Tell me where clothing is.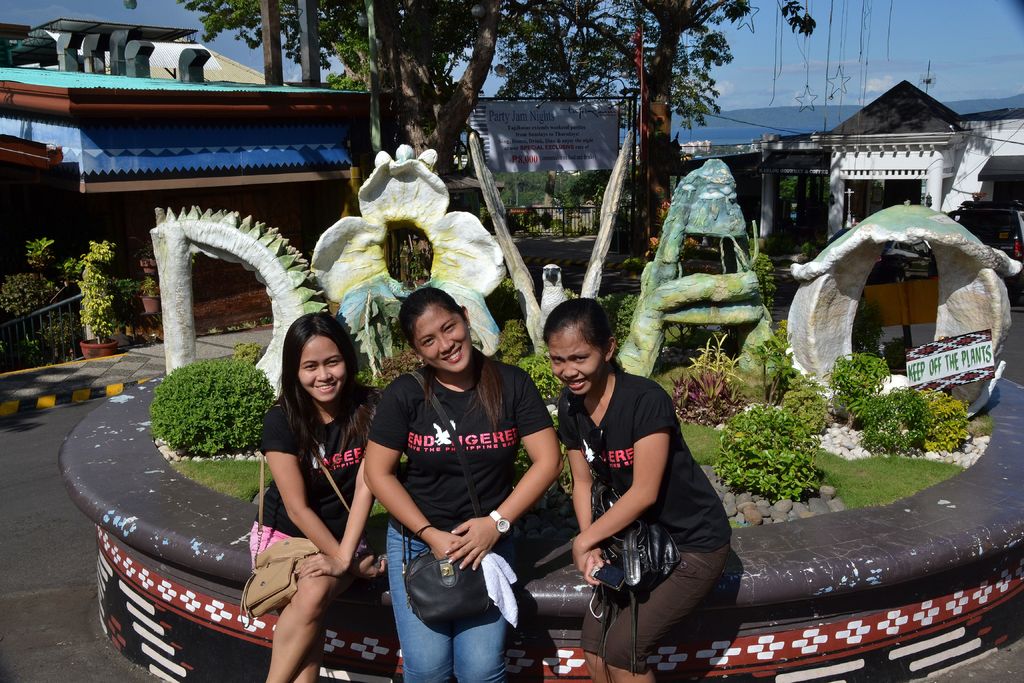
clothing is at bbox=[557, 365, 732, 673].
